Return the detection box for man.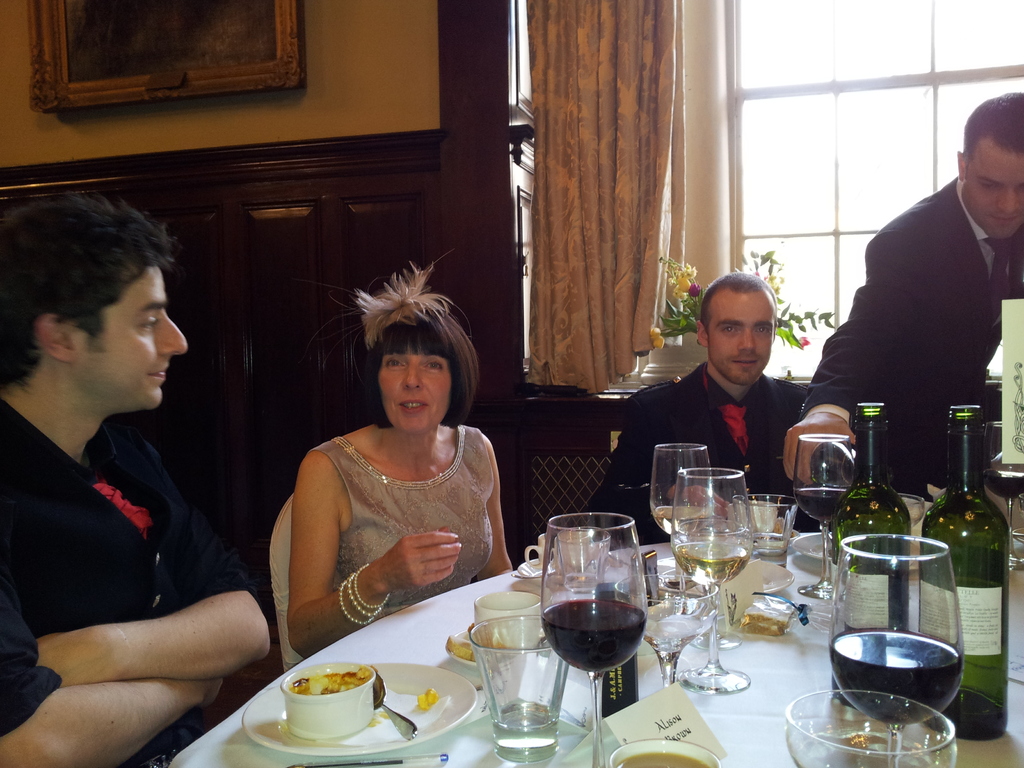
Rect(605, 268, 816, 537).
